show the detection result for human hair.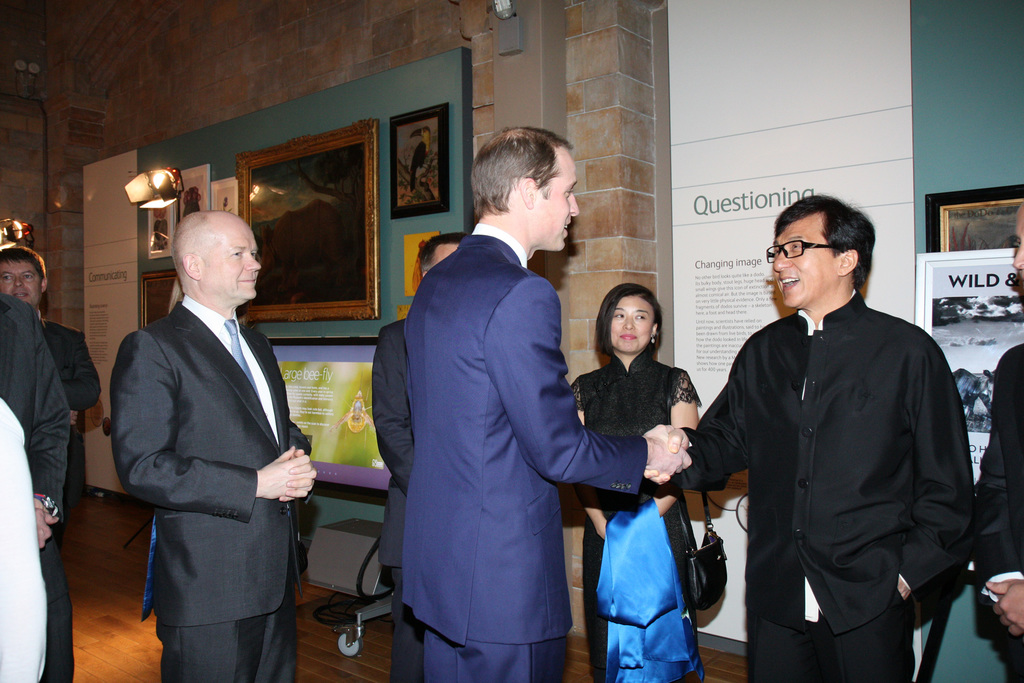
773/186/876/277.
